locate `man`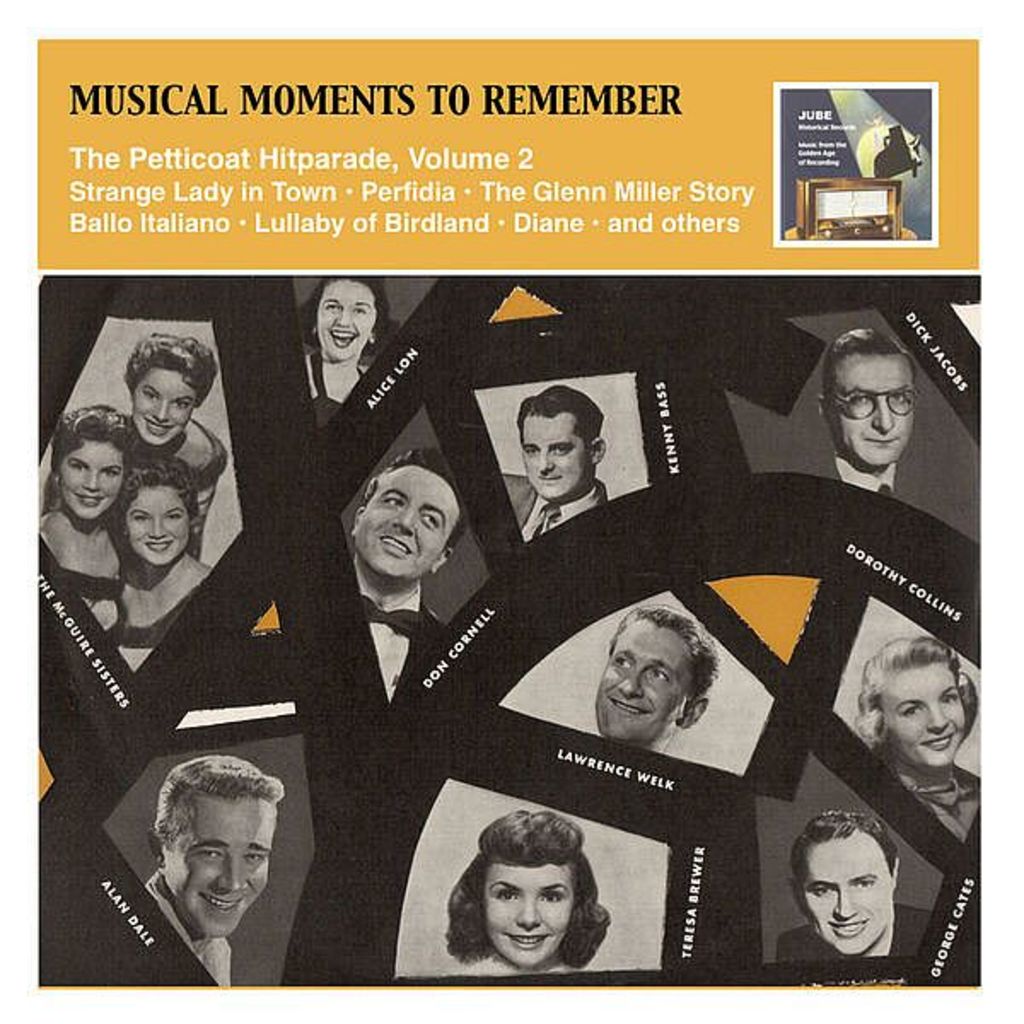
582 608 720 749
